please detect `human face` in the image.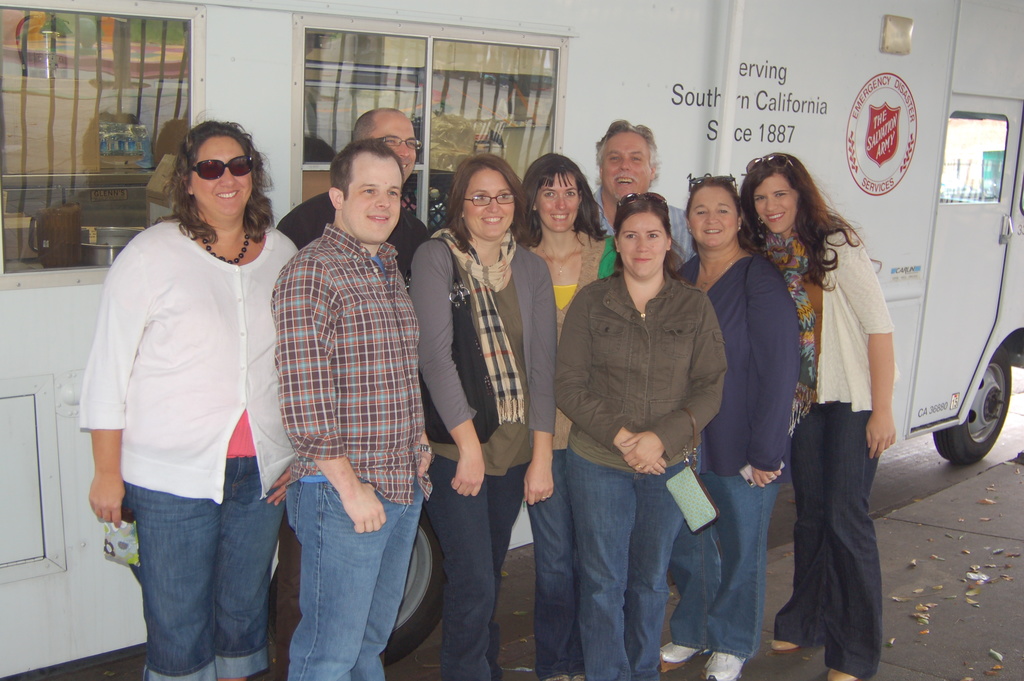
l=691, t=187, r=738, b=245.
